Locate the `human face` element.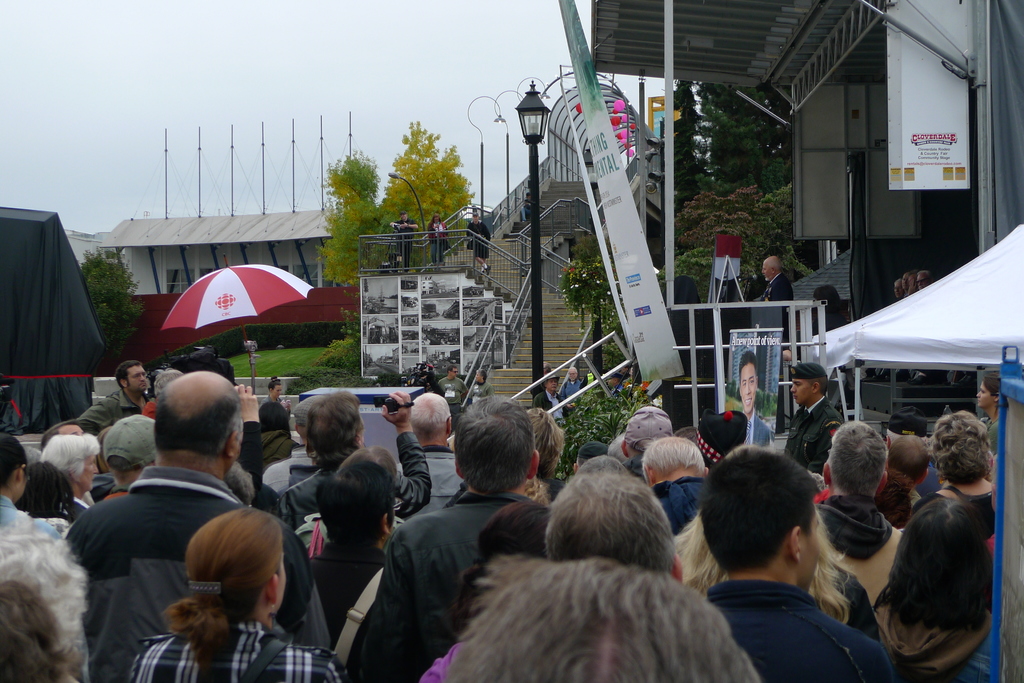
Element bbox: {"x1": 893, "y1": 285, "x2": 900, "y2": 299}.
